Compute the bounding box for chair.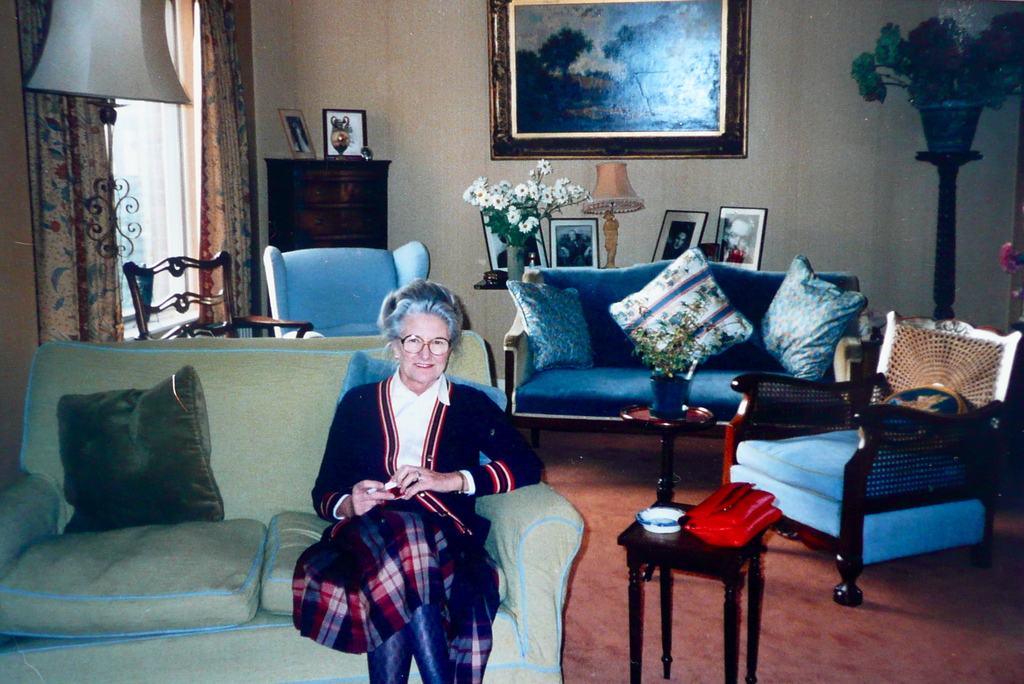
pyautogui.locateOnScreen(722, 310, 1023, 605).
